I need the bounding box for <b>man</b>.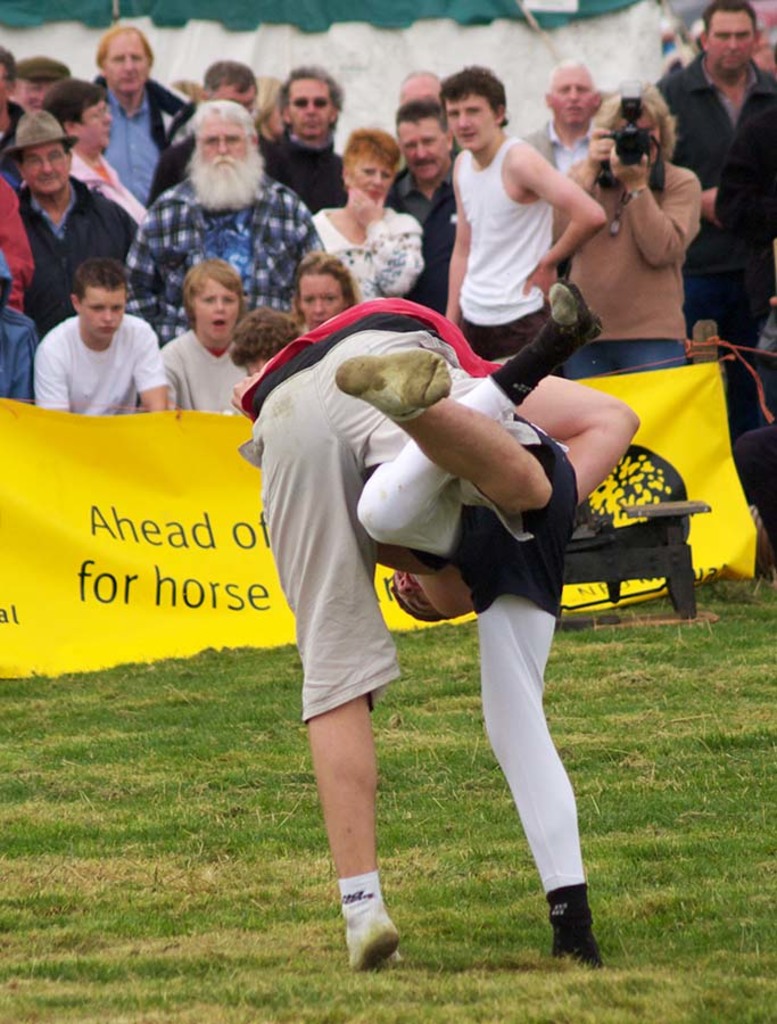
Here it is: Rect(263, 59, 347, 217).
